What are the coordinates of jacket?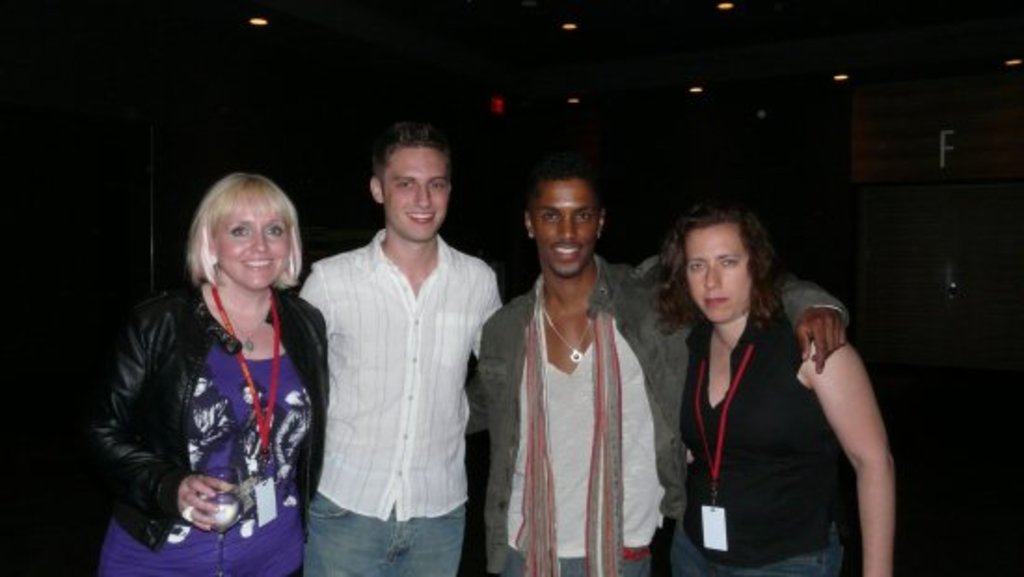
449/233/851/575.
